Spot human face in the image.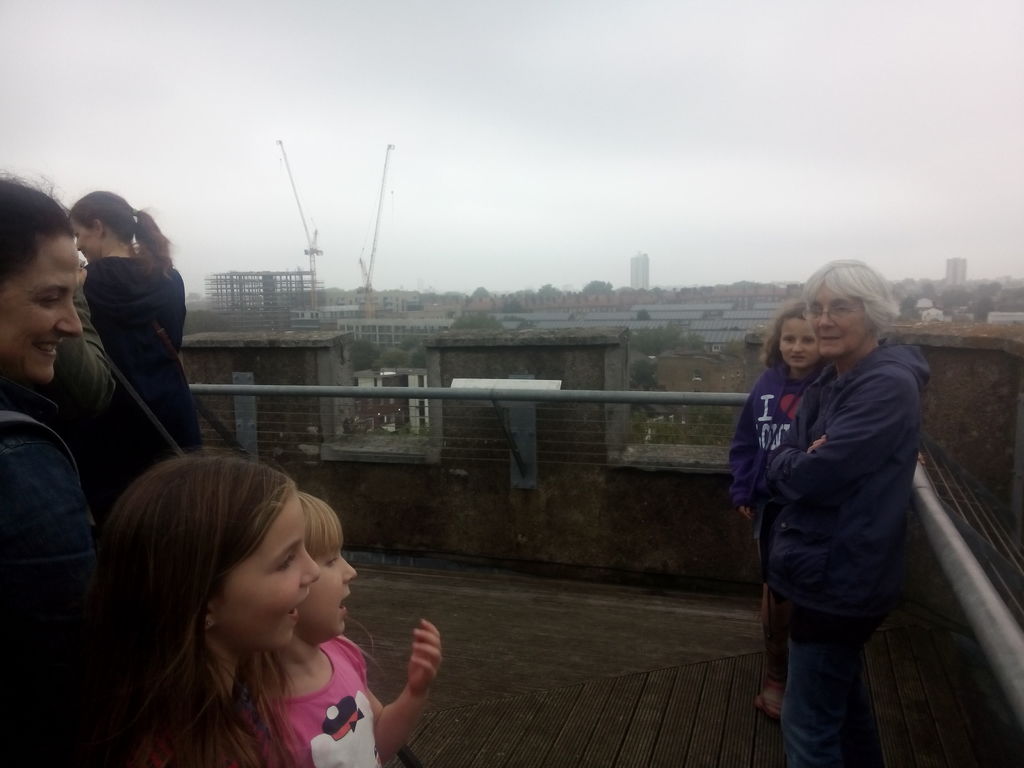
human face found at x1=84, y1=212, x2=129, y2=261.
